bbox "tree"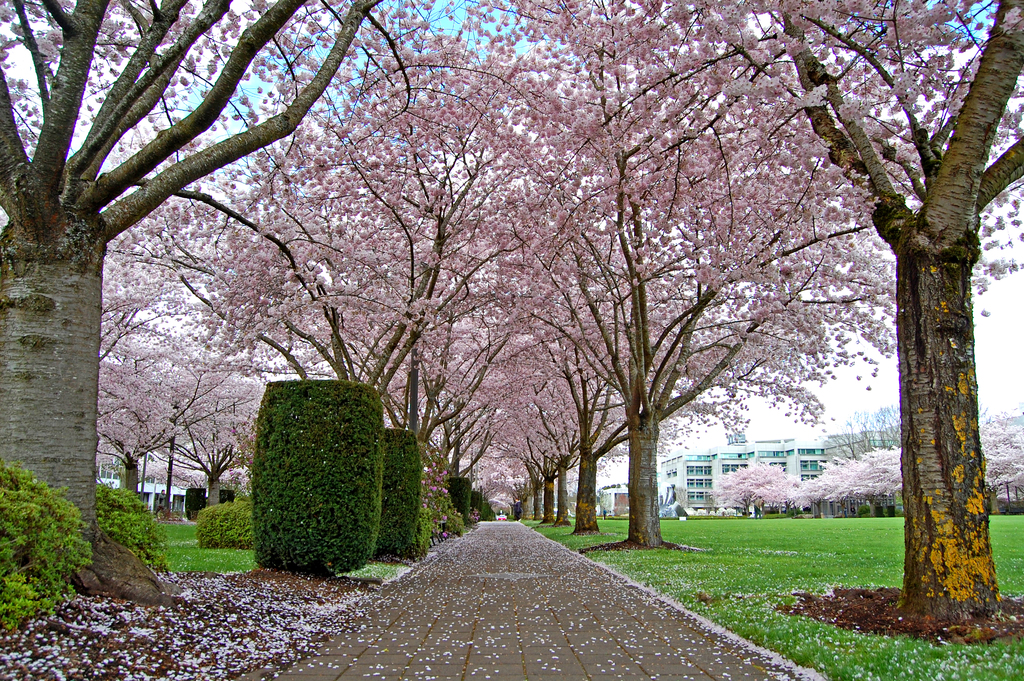
<box>77,0,846,529</box>
